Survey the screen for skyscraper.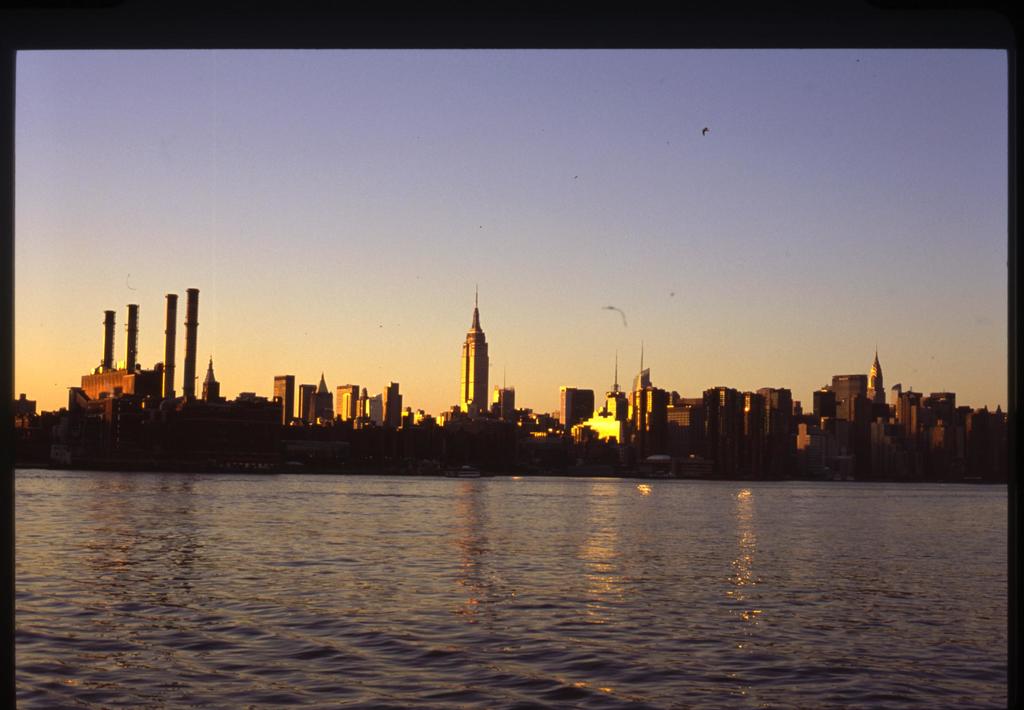
Survey found: box(563, 385, 596, 437).
